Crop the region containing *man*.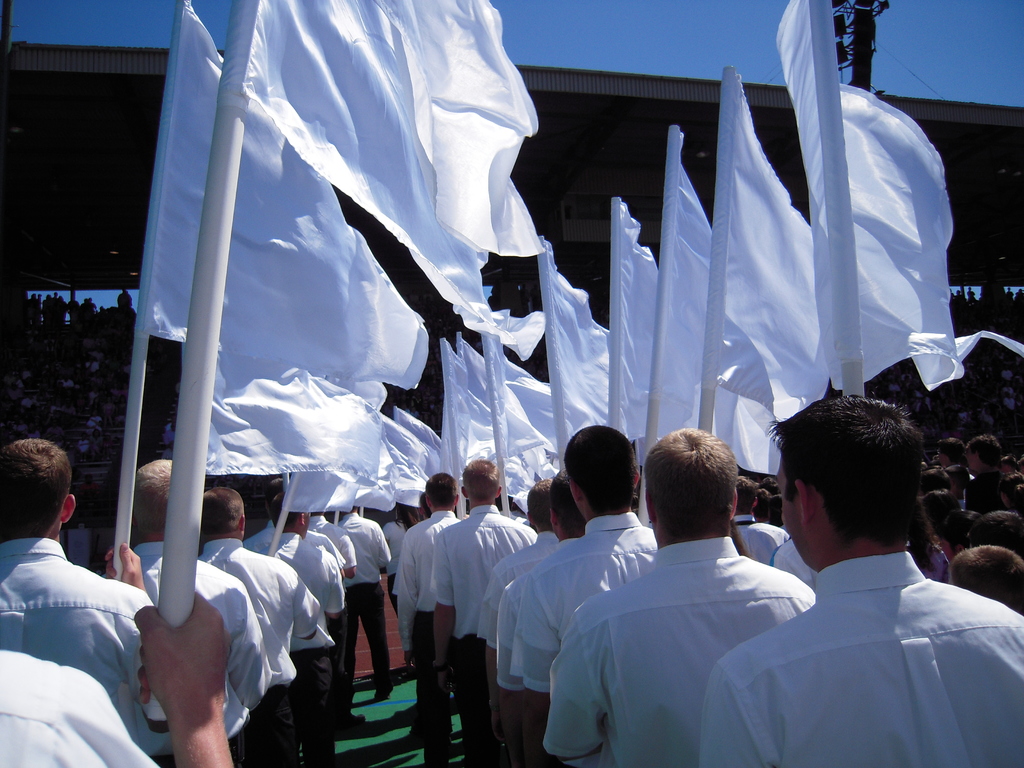
Crop region: [left=0, top=593, right=235, bottom=767].
